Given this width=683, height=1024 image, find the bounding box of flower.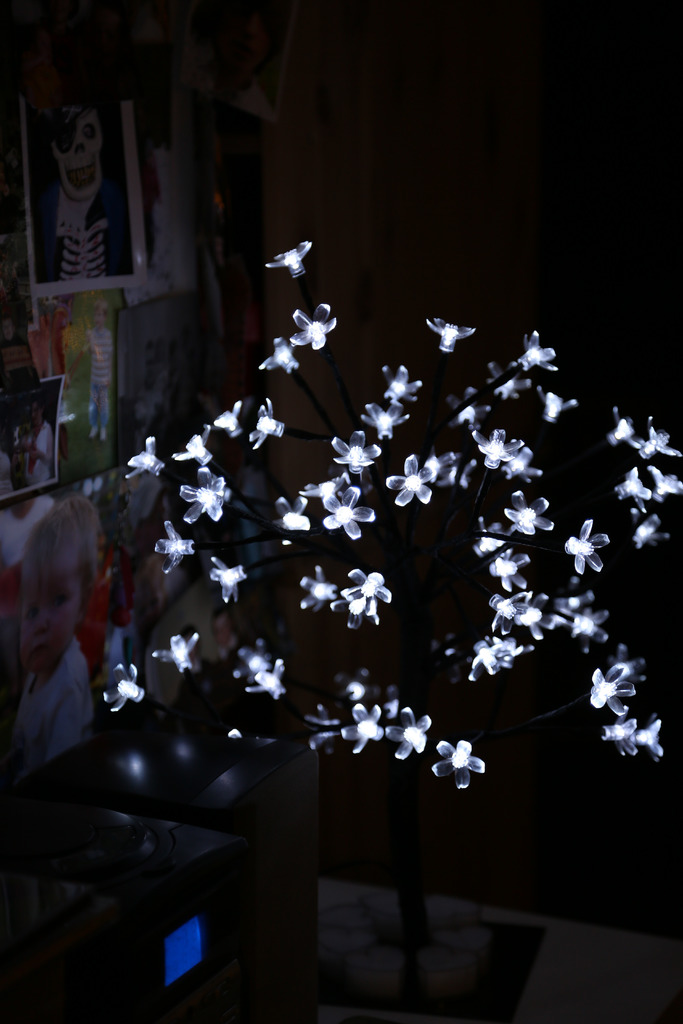
[274,499,317,547].
